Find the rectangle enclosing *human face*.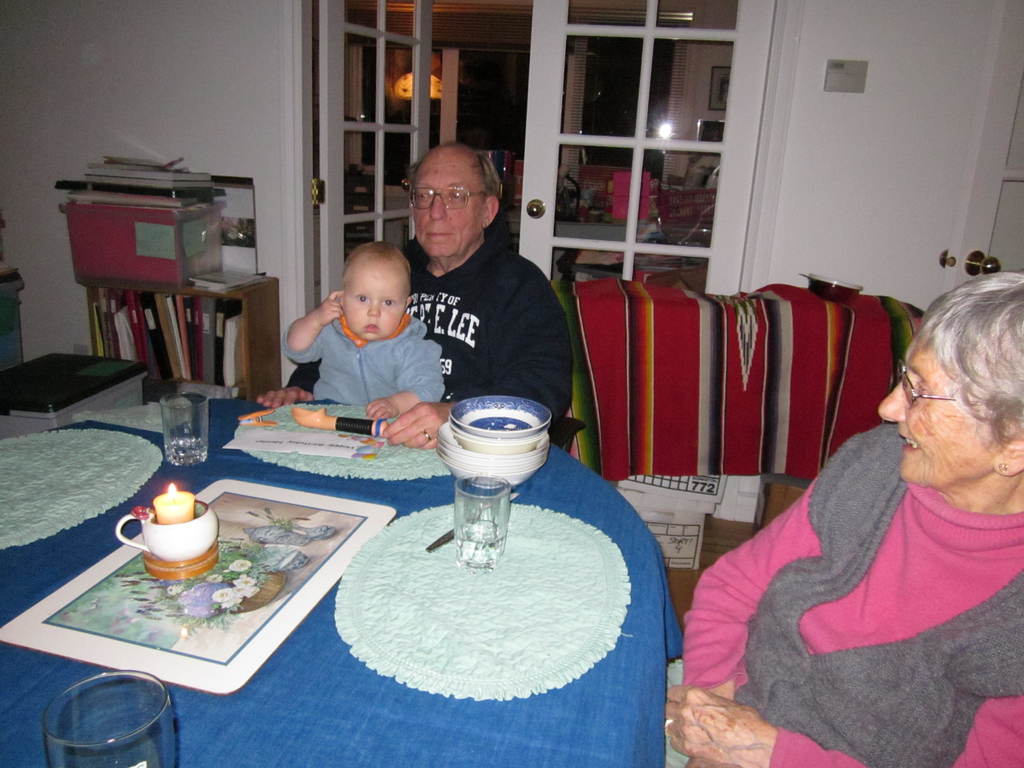
x1=878 y1=339 x2=999 y2=497.
